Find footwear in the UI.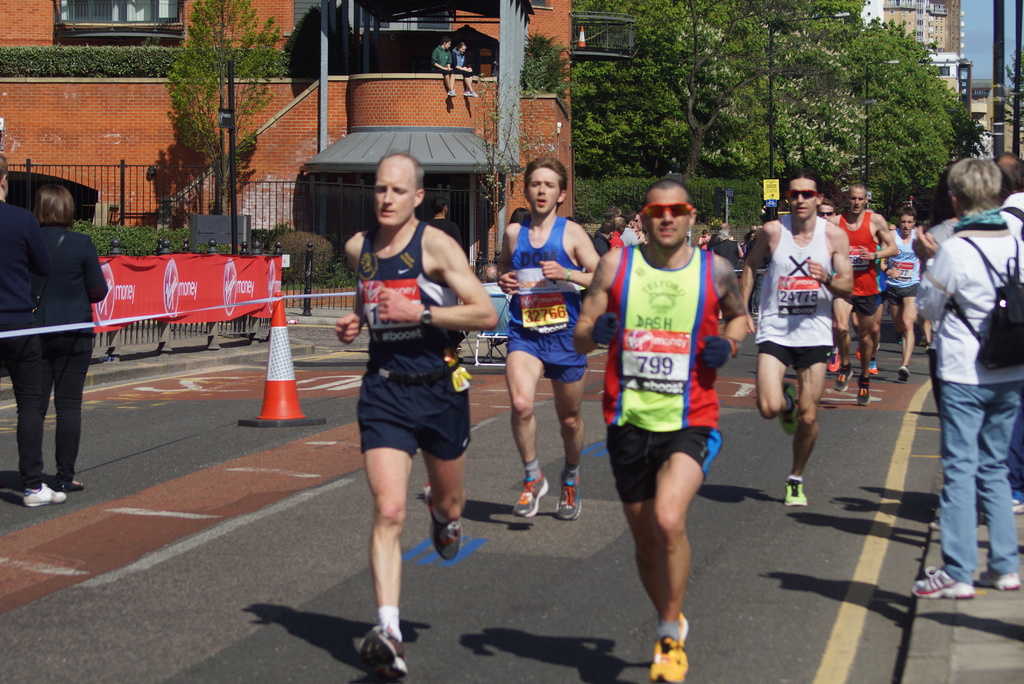
UI element at locate(1009, 494, 1023, 514).
